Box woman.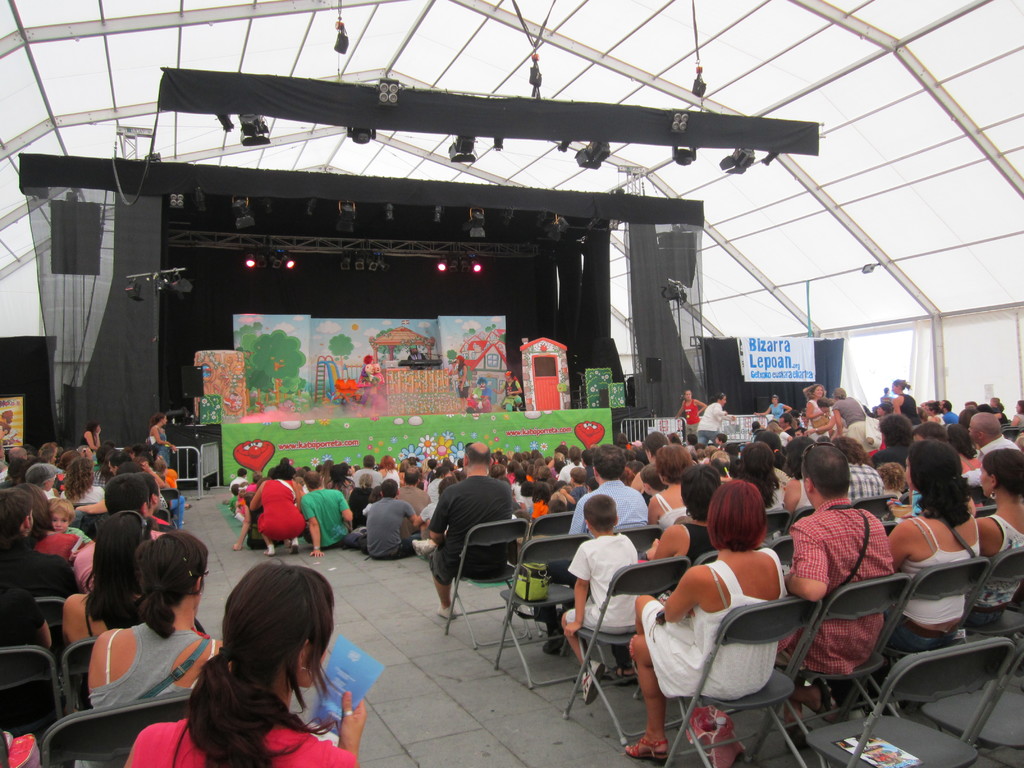
x1=830 y1=385 x2=868 y2=448.
